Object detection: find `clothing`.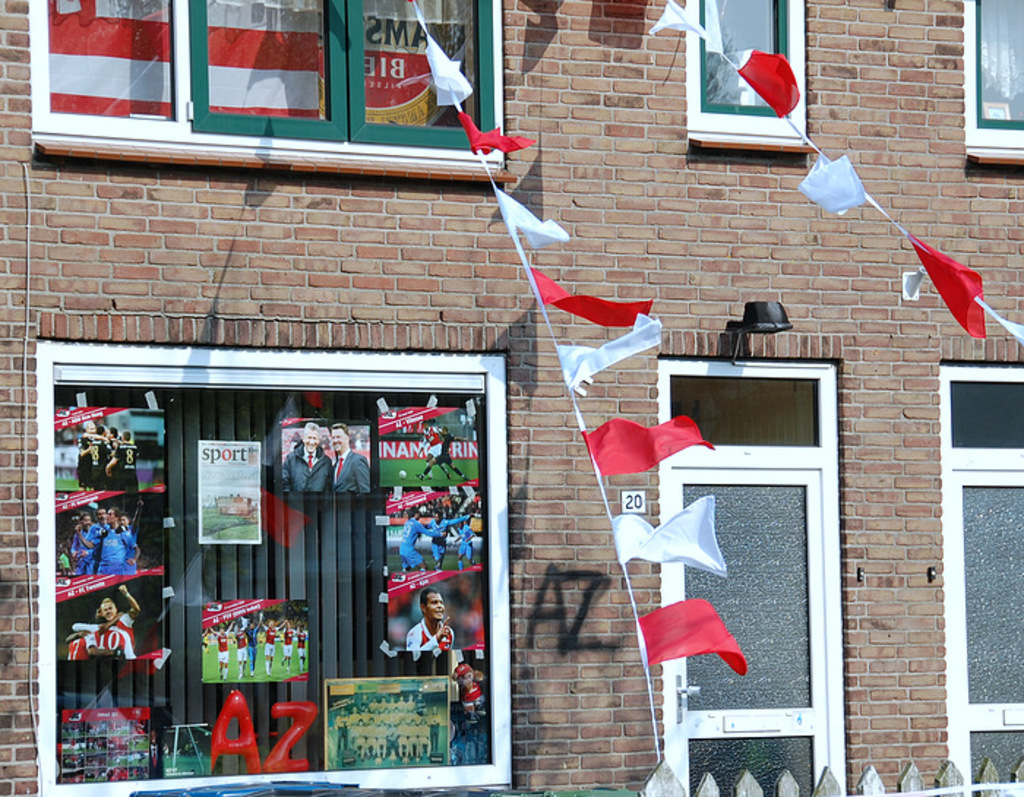
x1=97, y1=605, x2=132, y2=660.
